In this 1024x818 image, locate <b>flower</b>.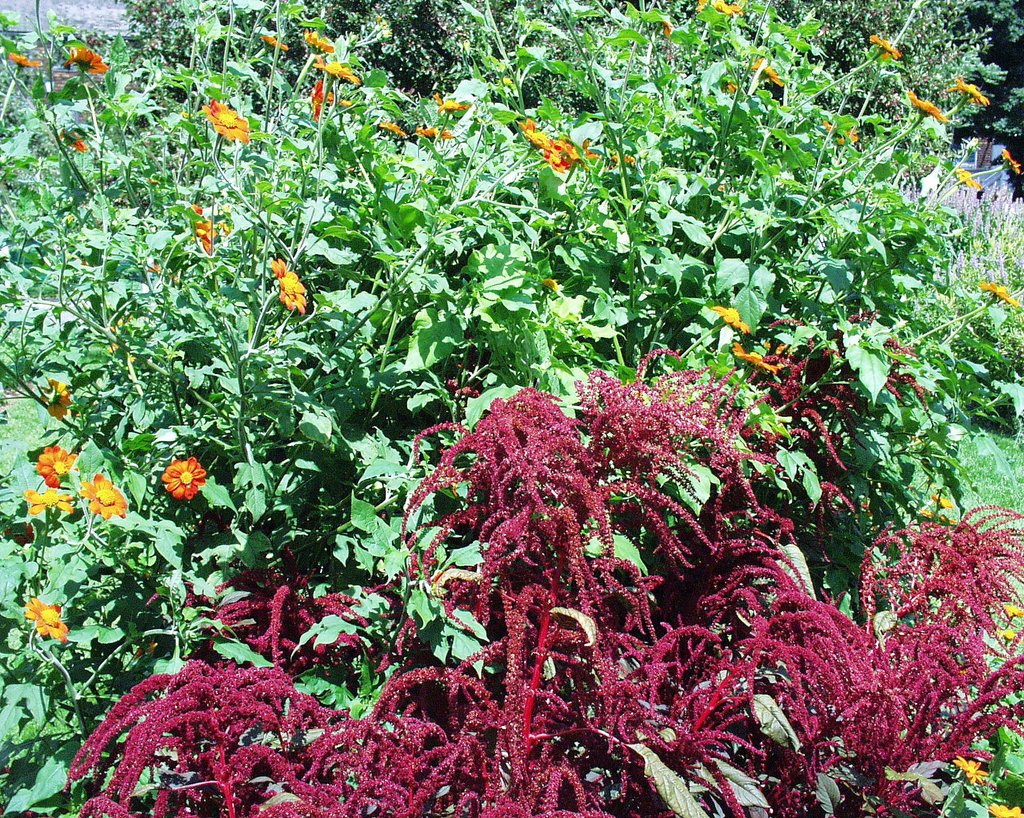
Bounding box: bbox(77, 468, 127, 520).
